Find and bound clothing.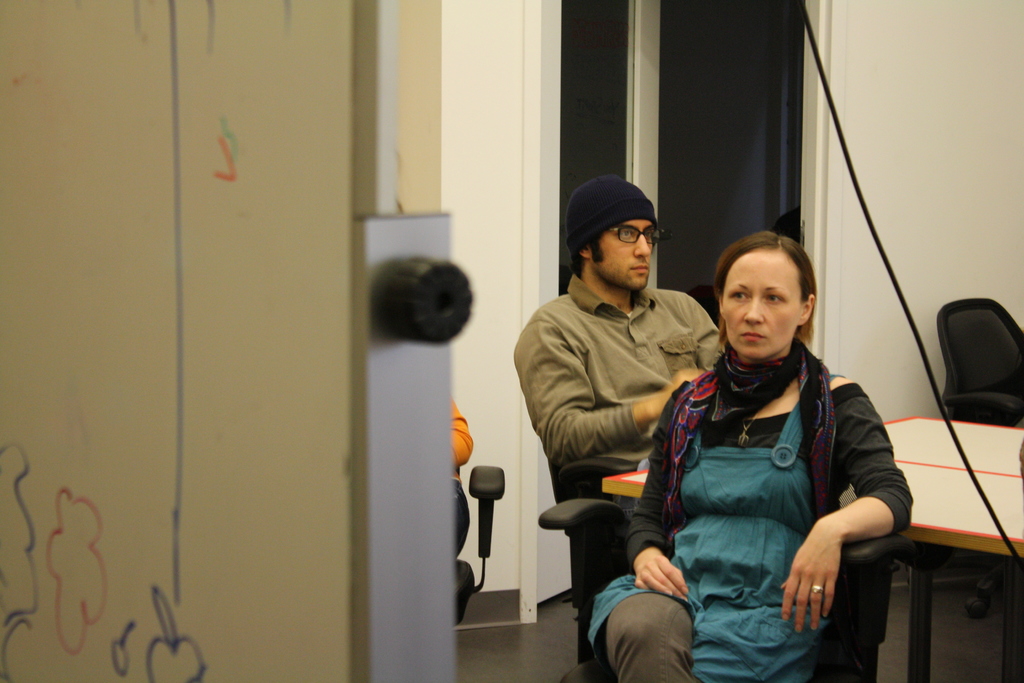
Bound: <box>513,272,724,459</box>.
